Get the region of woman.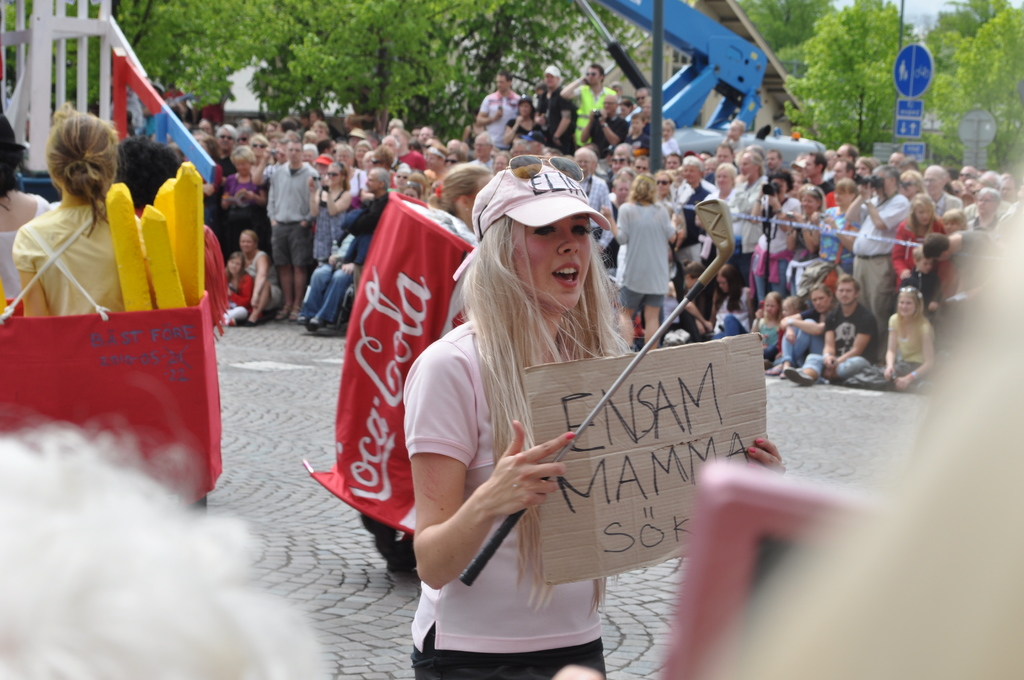
(x1=10, y1=100, x2=186, y2=425).
